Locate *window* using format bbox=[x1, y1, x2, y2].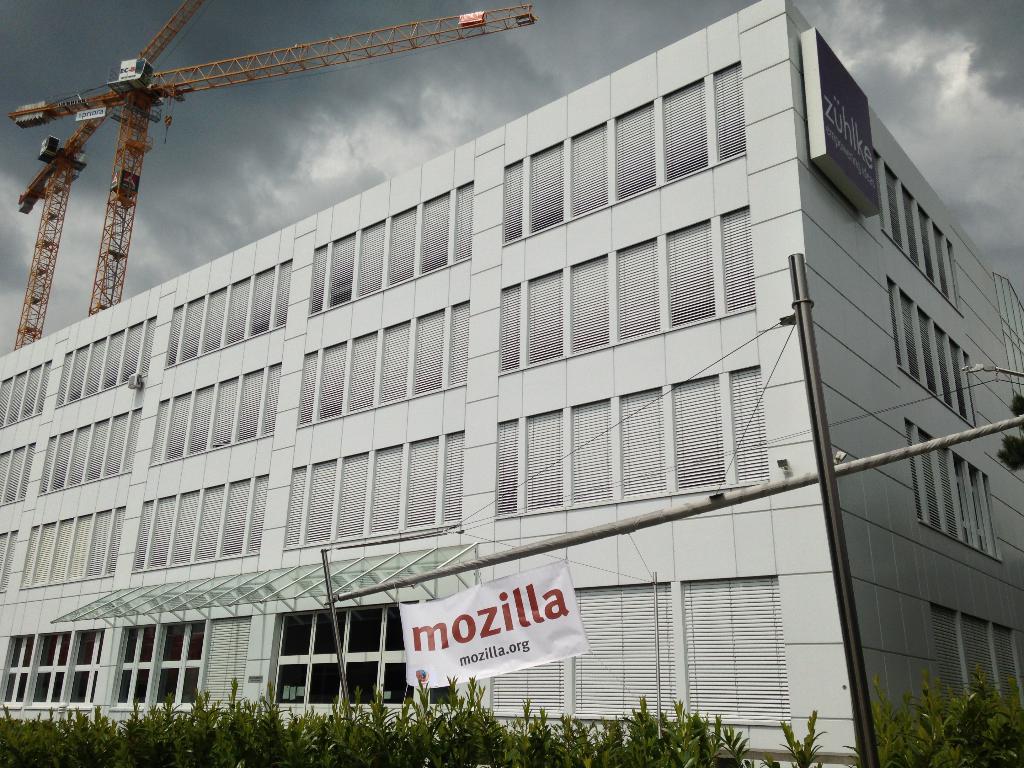
bbox=[499, 281, 521, 376].
